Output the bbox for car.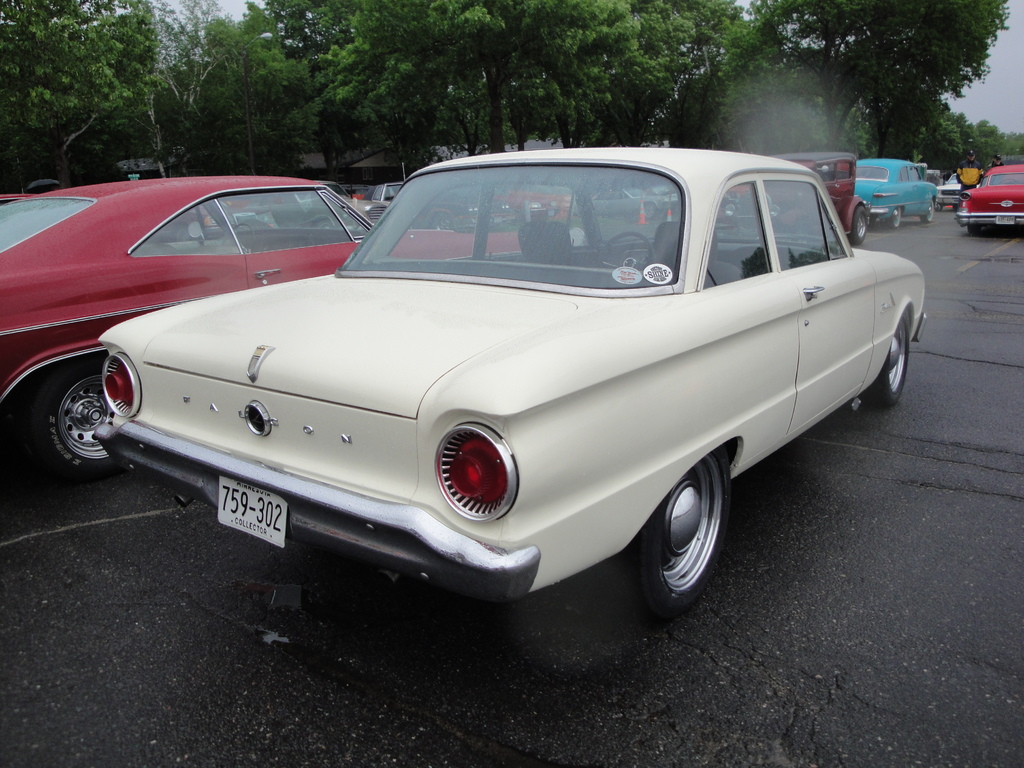
crop(591, 187, 678, 224).
